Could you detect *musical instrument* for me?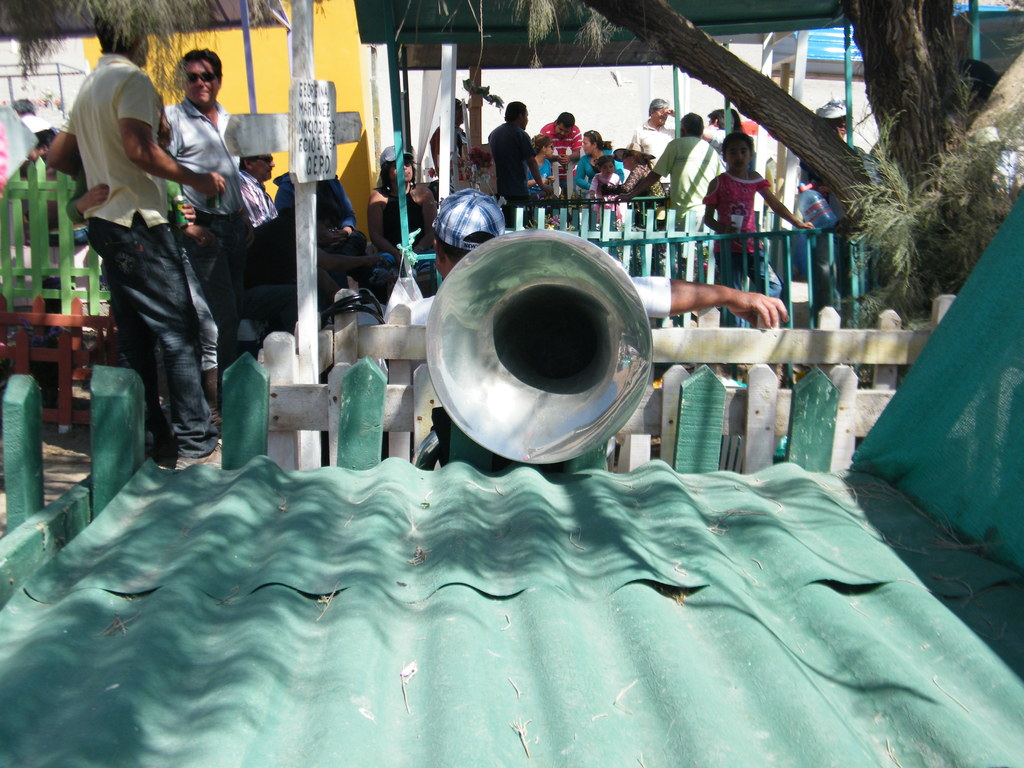
Detection result: 407, 225, 679, 478.
